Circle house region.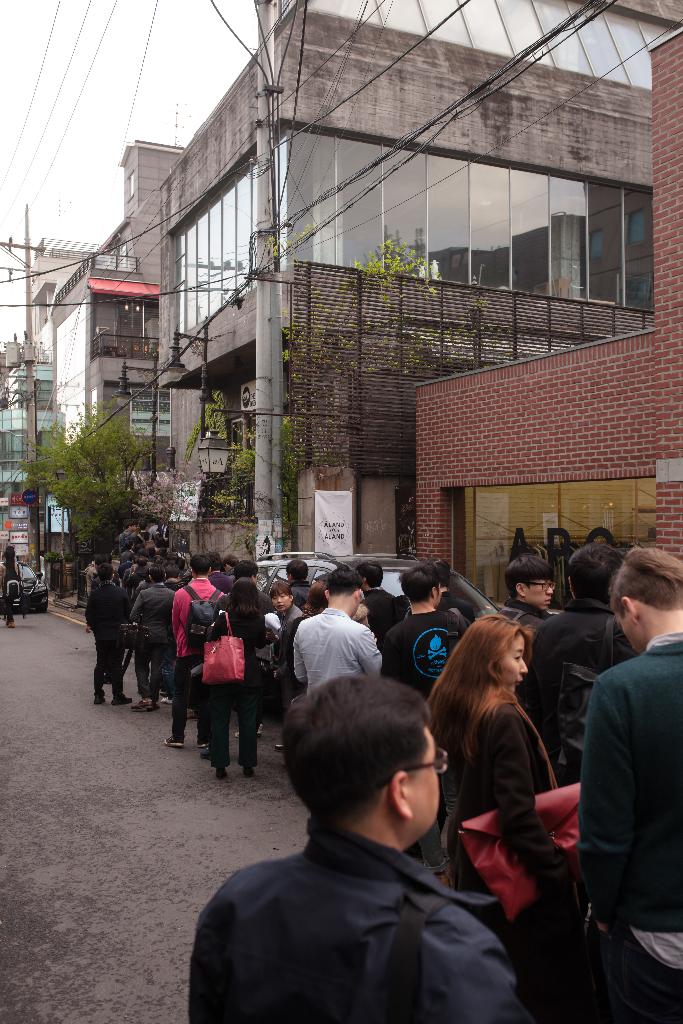
Region: 117 11 655 525.
